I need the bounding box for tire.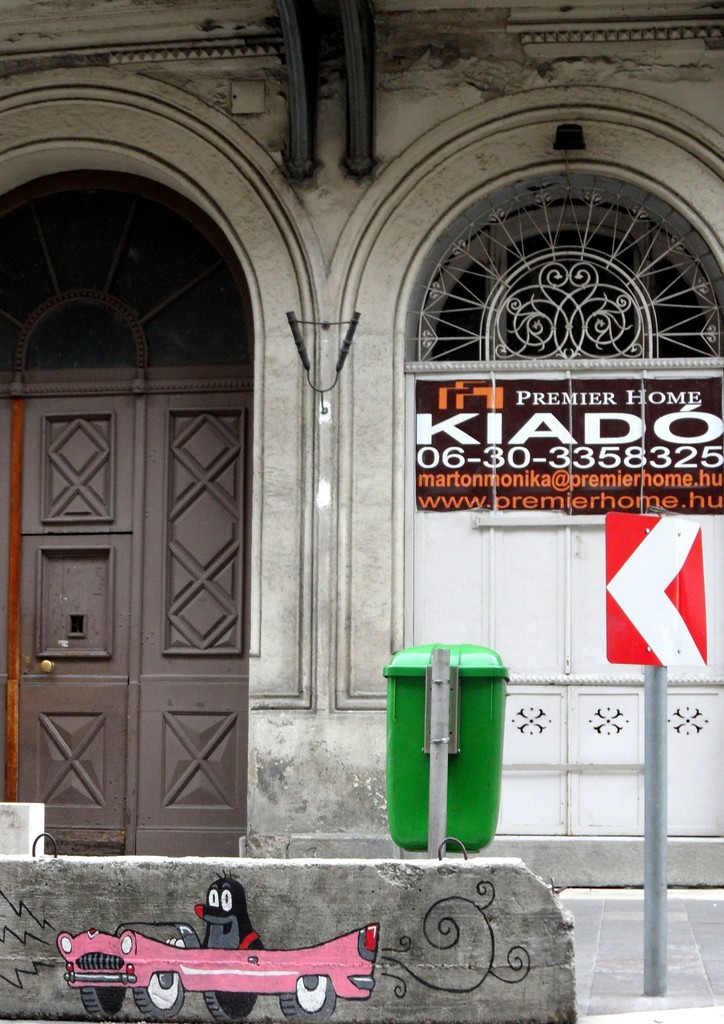
Here it is: (left=279, top=964, right=330, bottom=1017).
